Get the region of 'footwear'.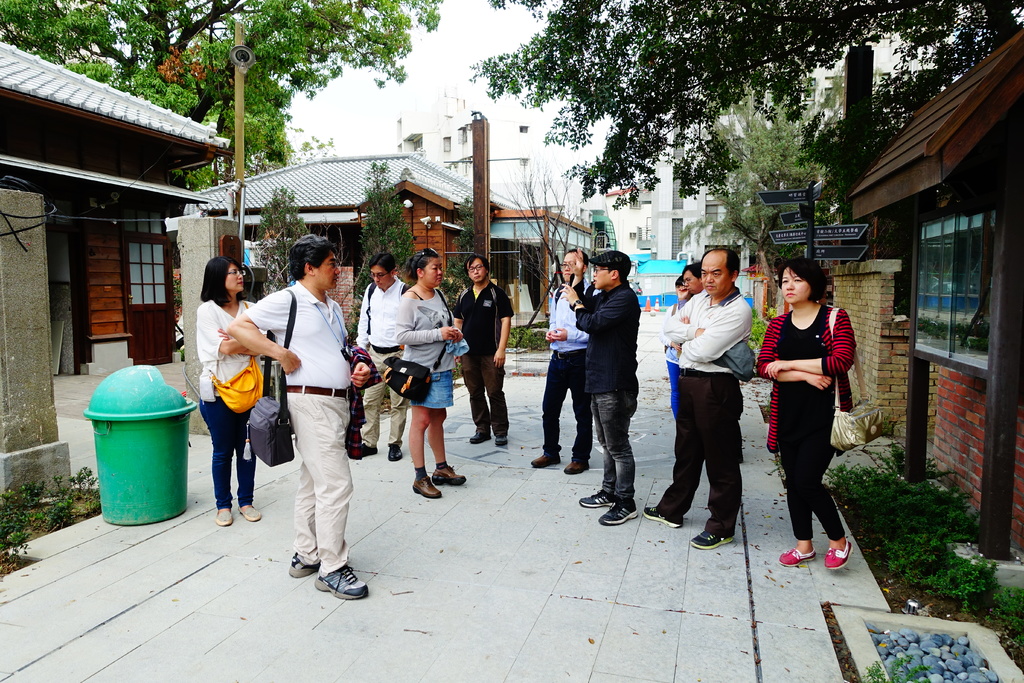
(x1=574, y1=484, x2=616, y2=506).
